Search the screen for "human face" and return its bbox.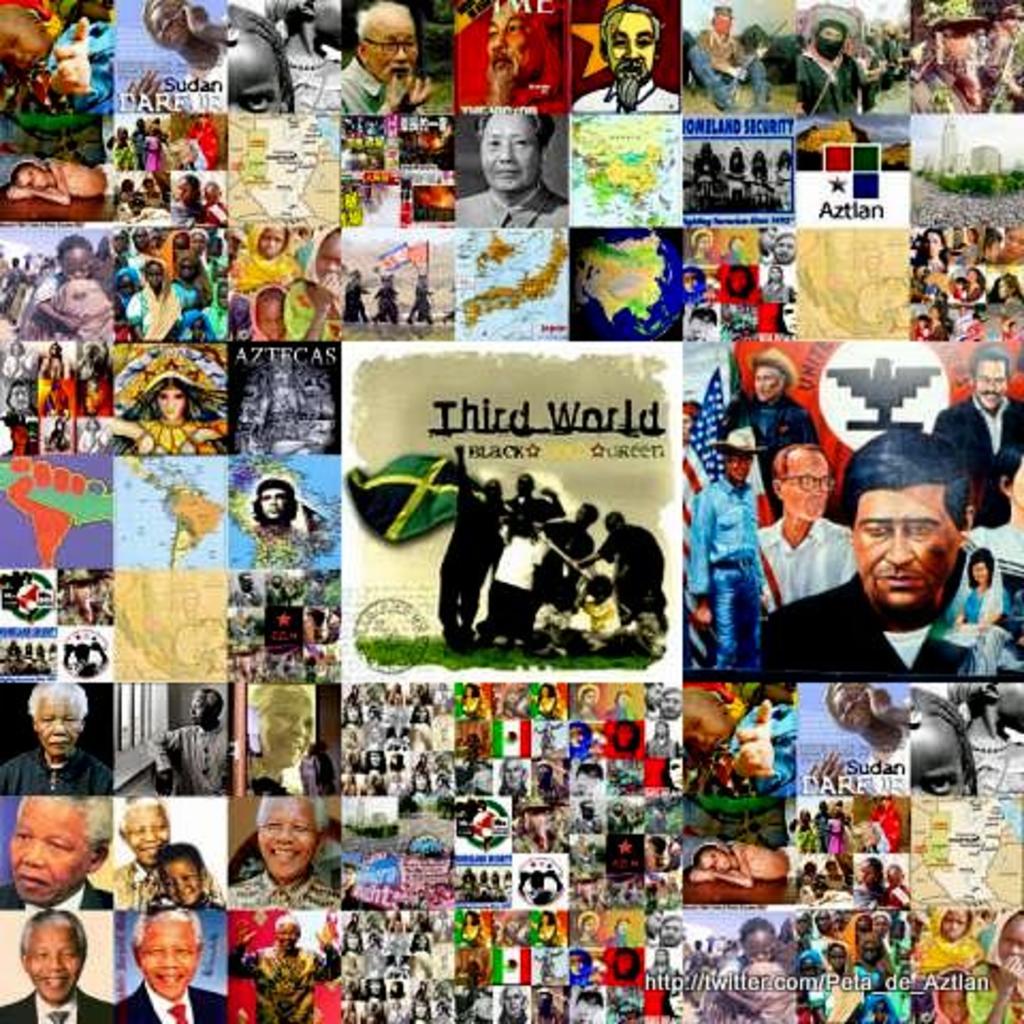
Found: left=139, top=919, right=196, bottom=1001.
